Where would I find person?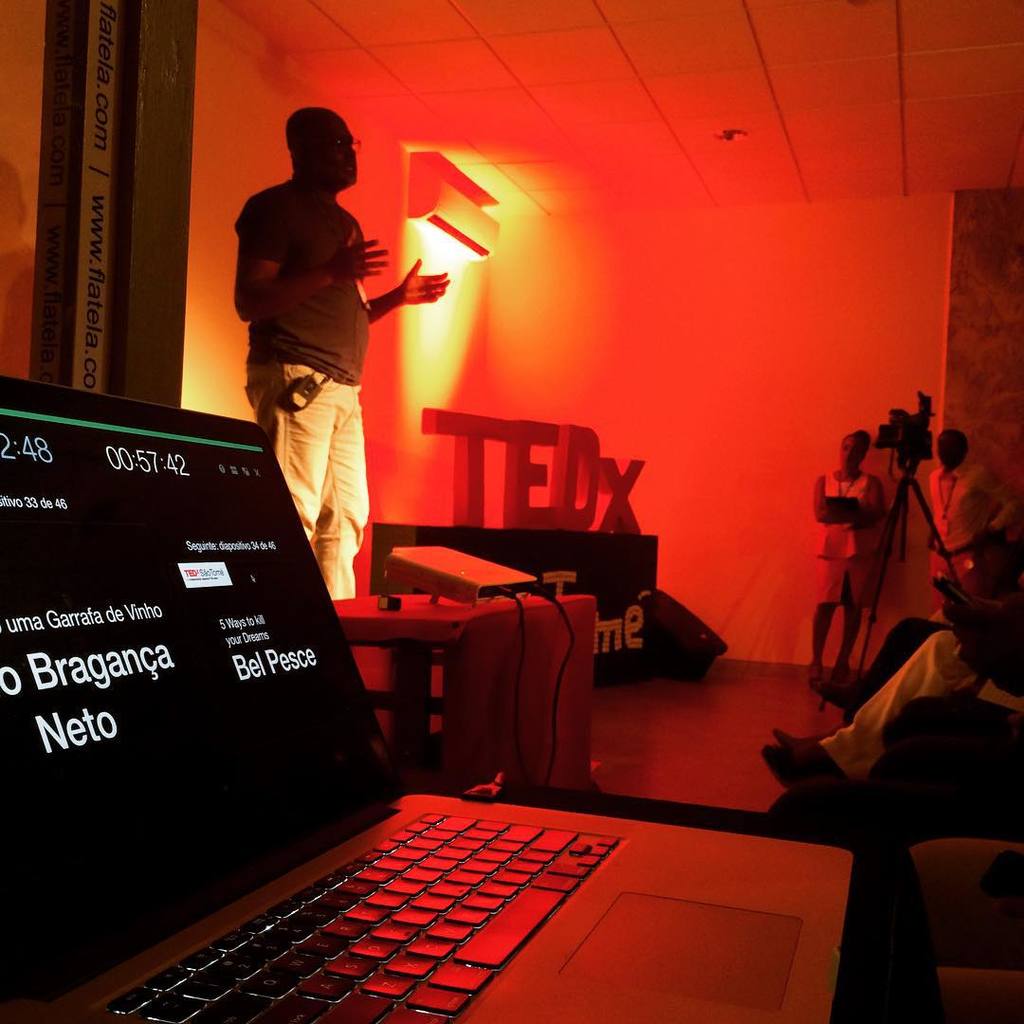
At left=757, top=618, right=1023, bottom=824.
